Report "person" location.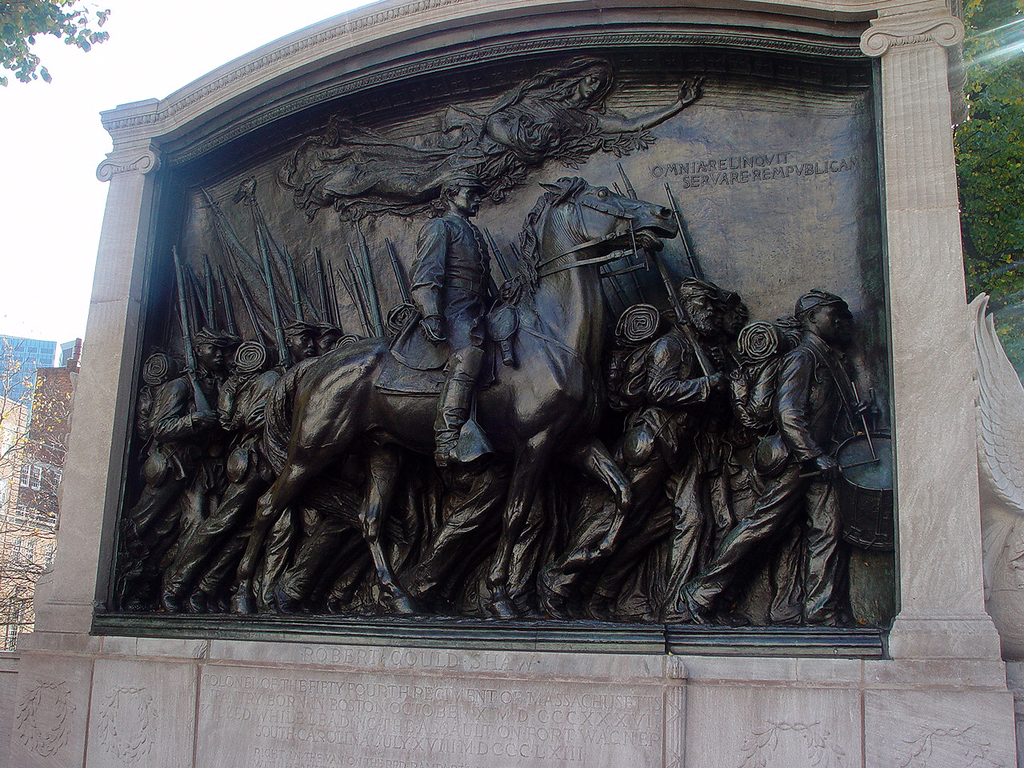
Report: 678 285 856 618.
